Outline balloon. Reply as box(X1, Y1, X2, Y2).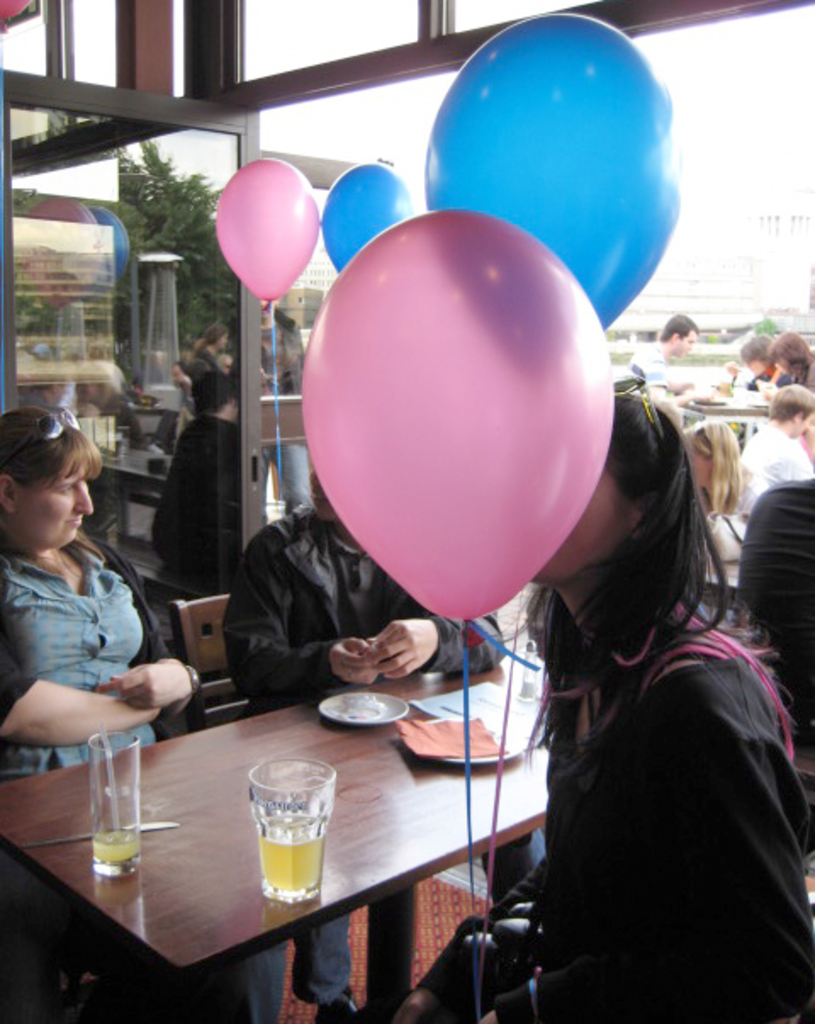
box(423, 10, 686, 379).
